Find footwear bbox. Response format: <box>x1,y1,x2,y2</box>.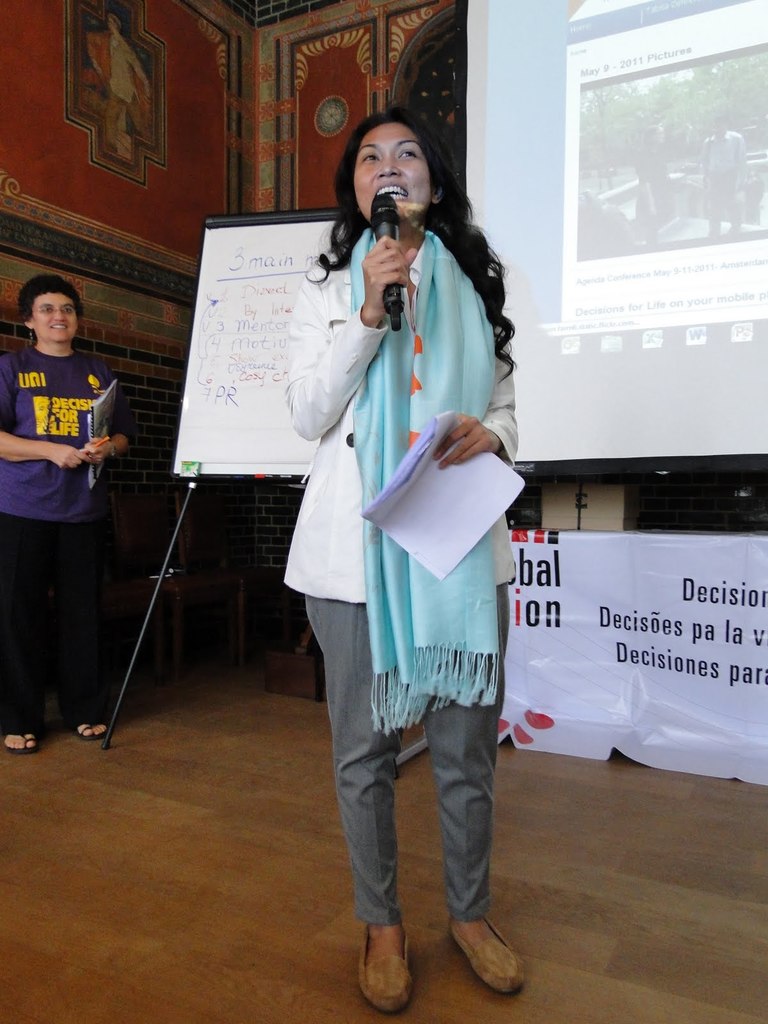
<box>447,922,531,1007</box>.
